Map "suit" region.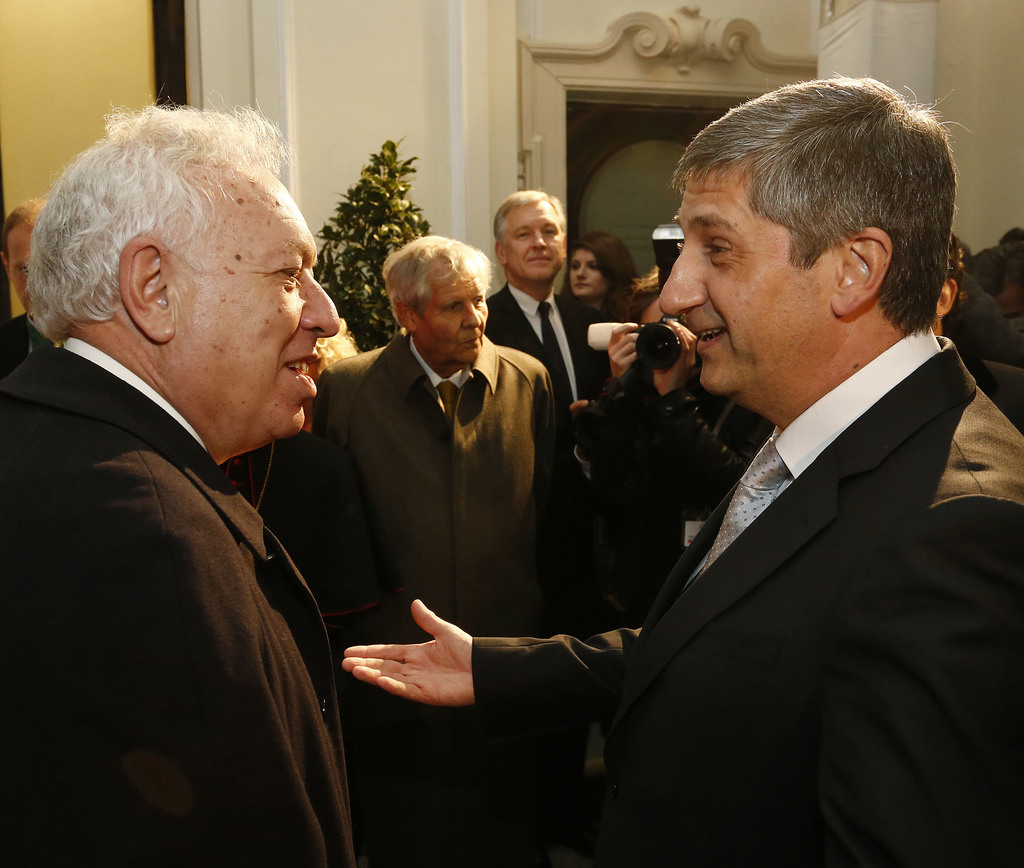
Mapped to <bbox>554, 187, 1008, 862</bbox>.
